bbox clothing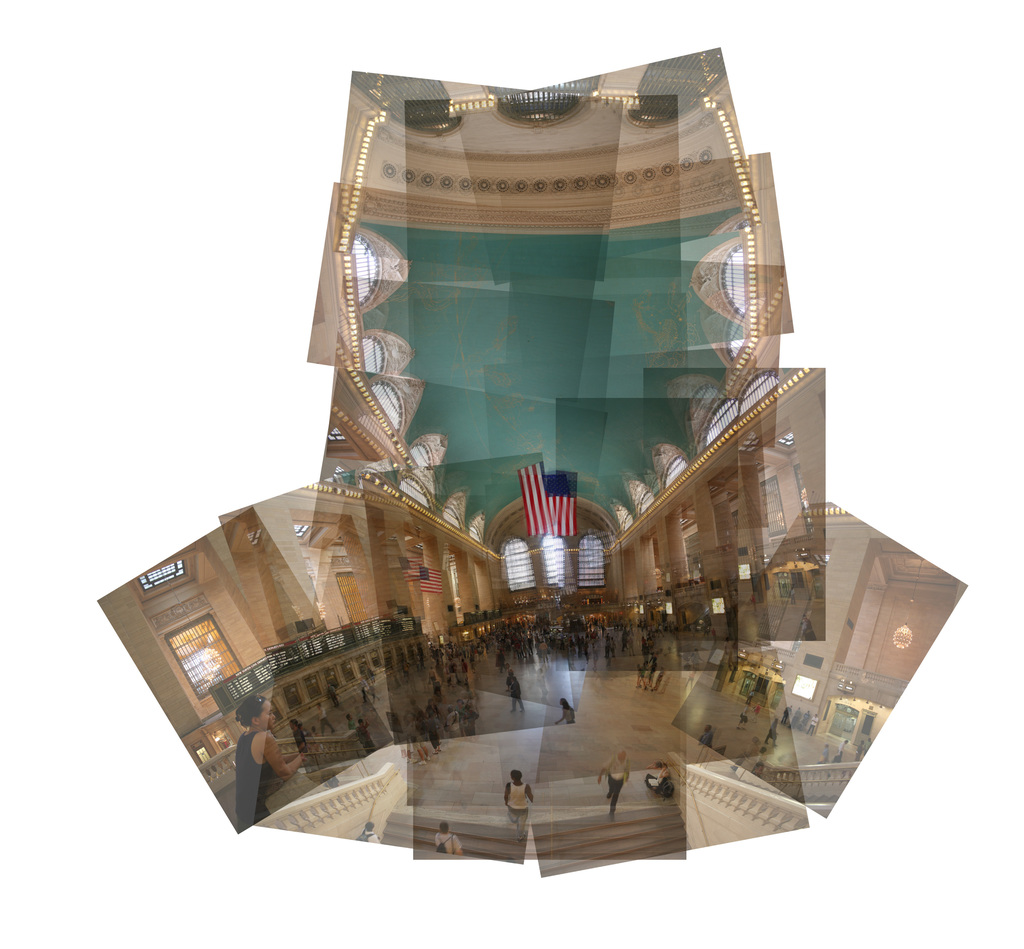
bbox(603, 756, 628, 809)
